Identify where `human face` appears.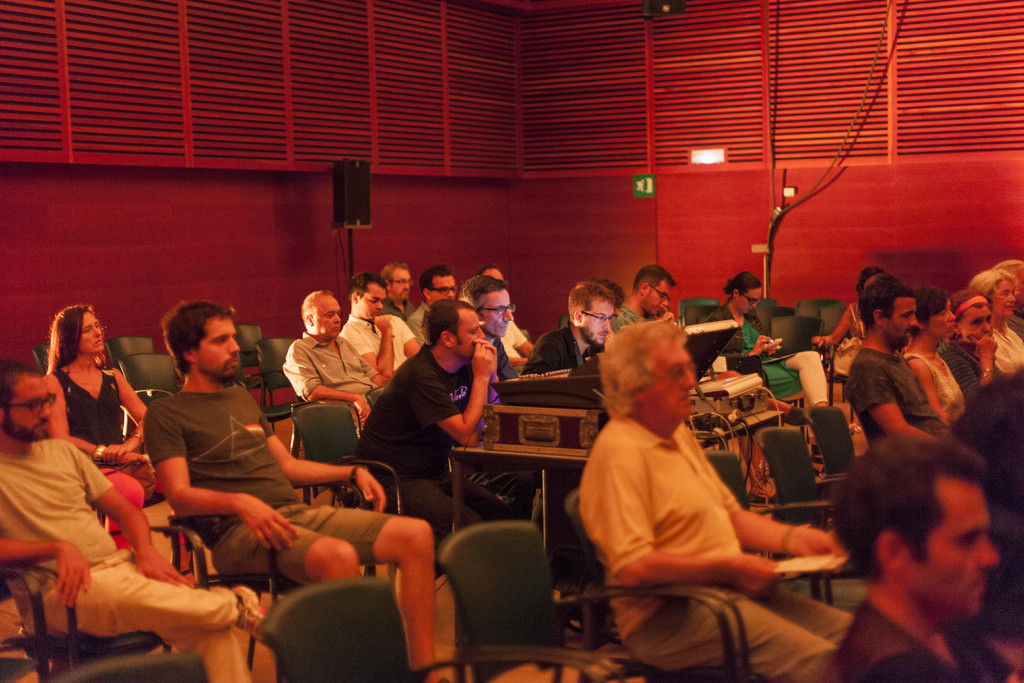
Appears at <box>435,278,456,298</box>.
